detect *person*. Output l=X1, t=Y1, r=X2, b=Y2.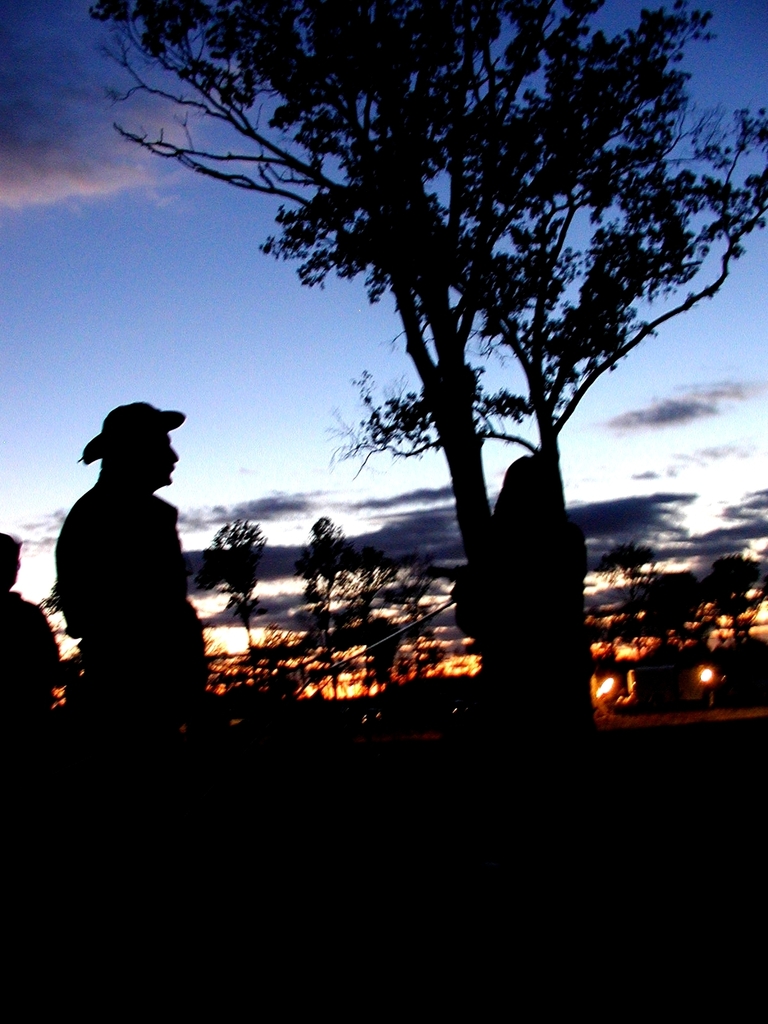
l=0, t=536, r=70, b=767.
